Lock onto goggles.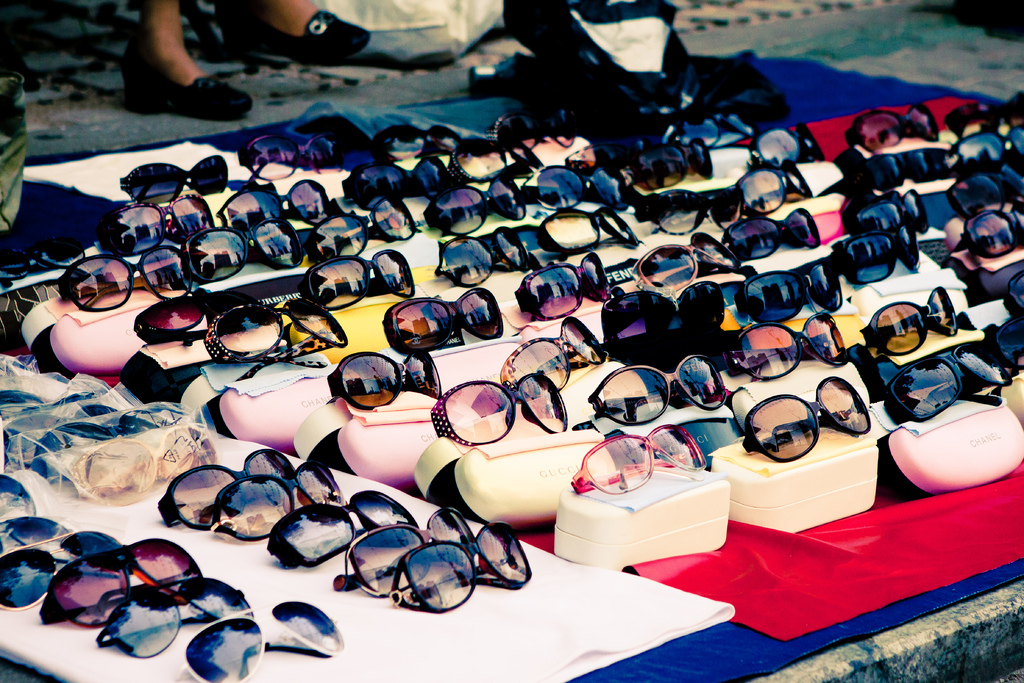
Locked: BBox(268, 486, 413, 567).
